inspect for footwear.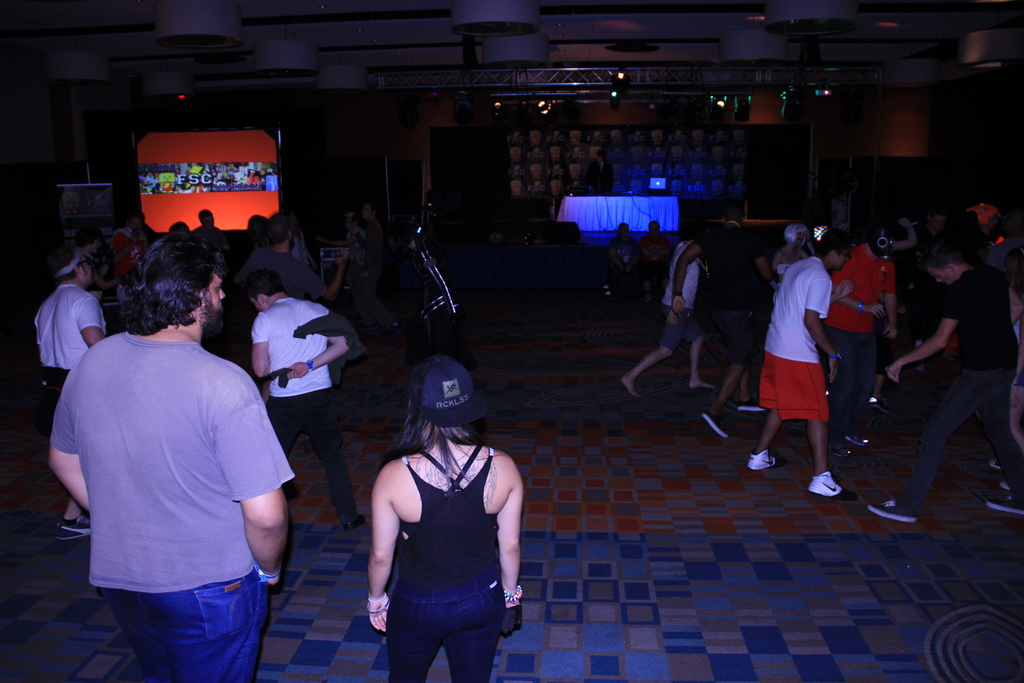
Inspection: box=[59, 513, 93, 539].
